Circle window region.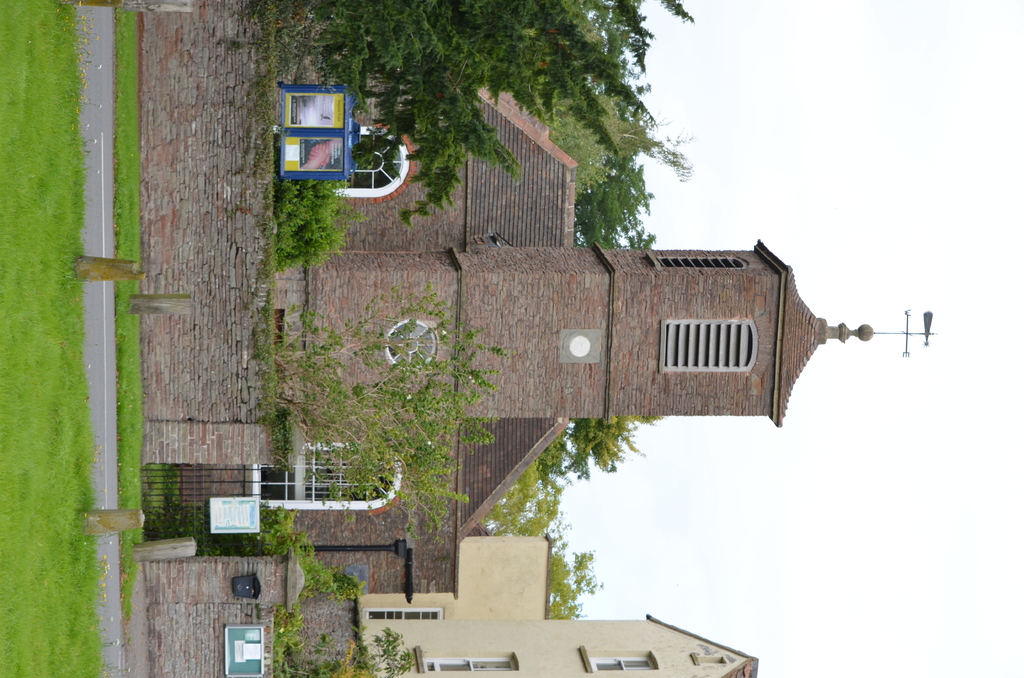
Region: (x1=323, y1=126, x2=420, y2=204).
